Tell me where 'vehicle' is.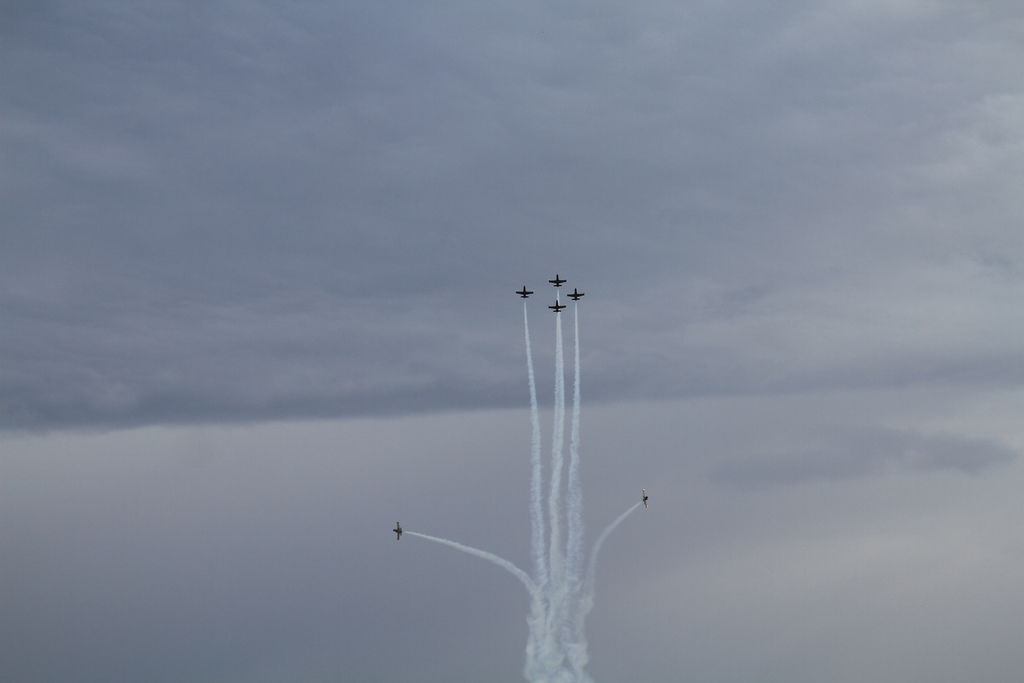
'vehicle' is at <box>545,298,569,317</box>.
